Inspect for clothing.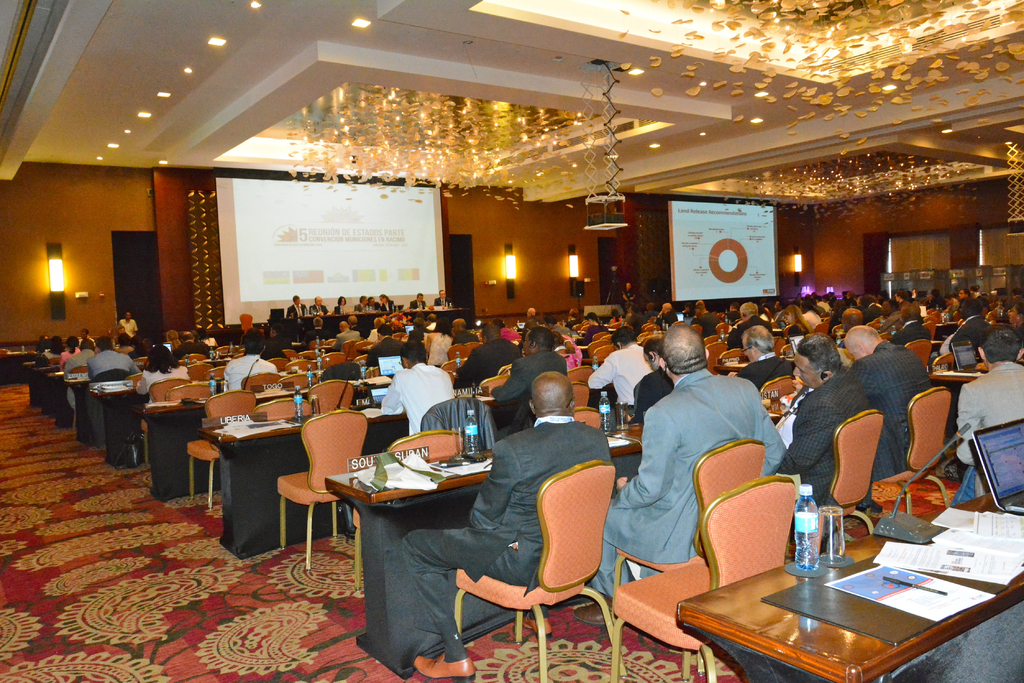
Inspection: (left=379, top=300, right=396, bottom=312).
